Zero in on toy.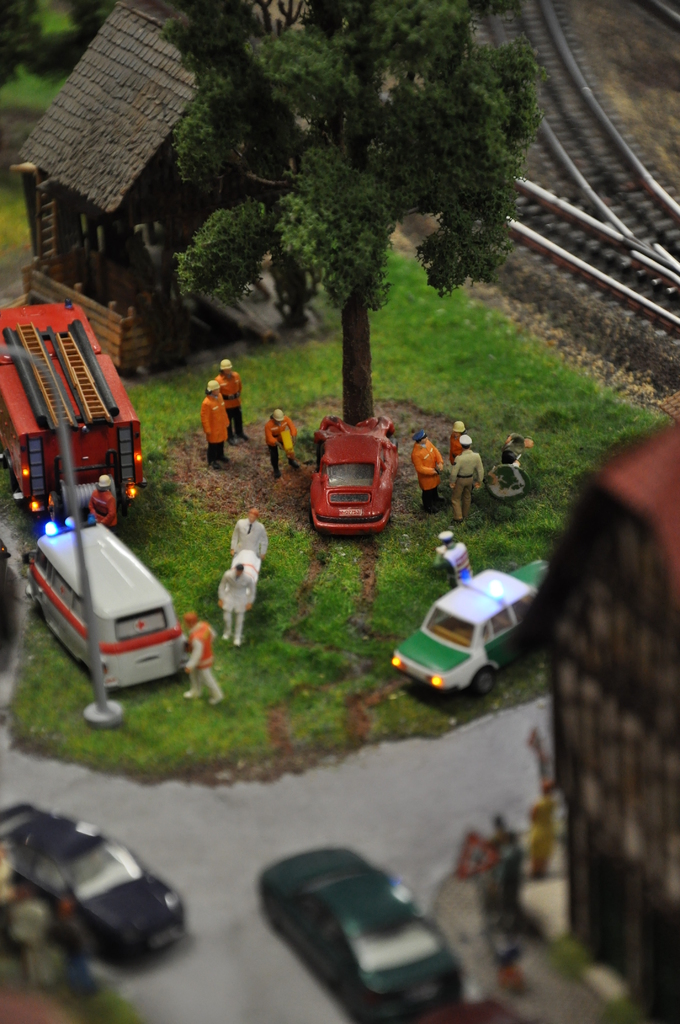
Zeroed in: pyautogui.locateOnScreen(211, 358, 254, 447).
